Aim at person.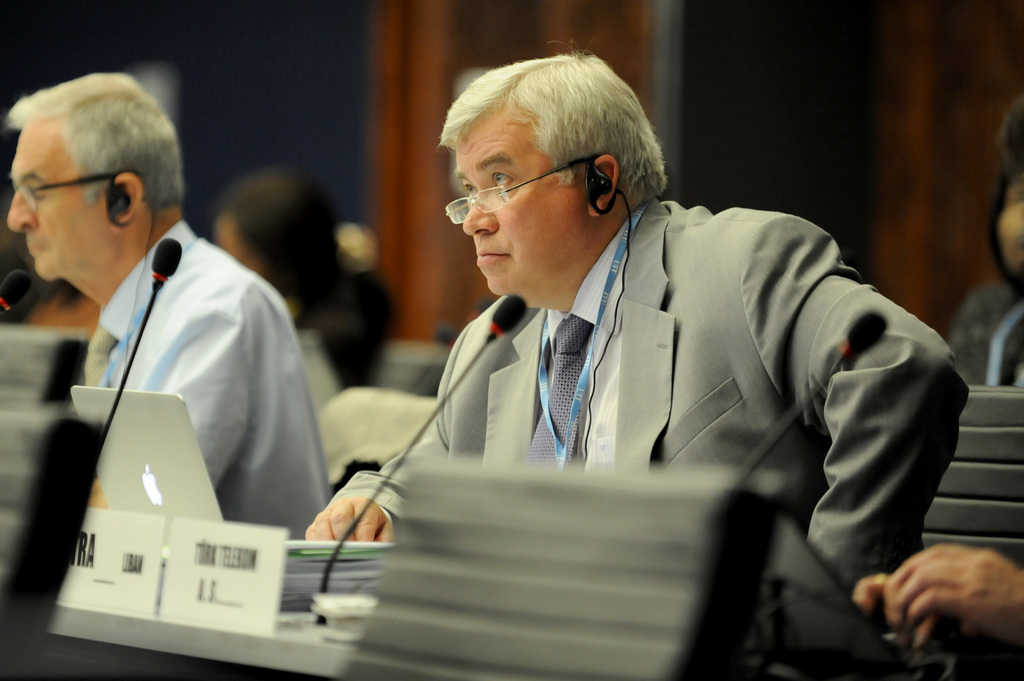
Aimed at pyautogui.locateOnScreen(276, 48, 937, 656).
